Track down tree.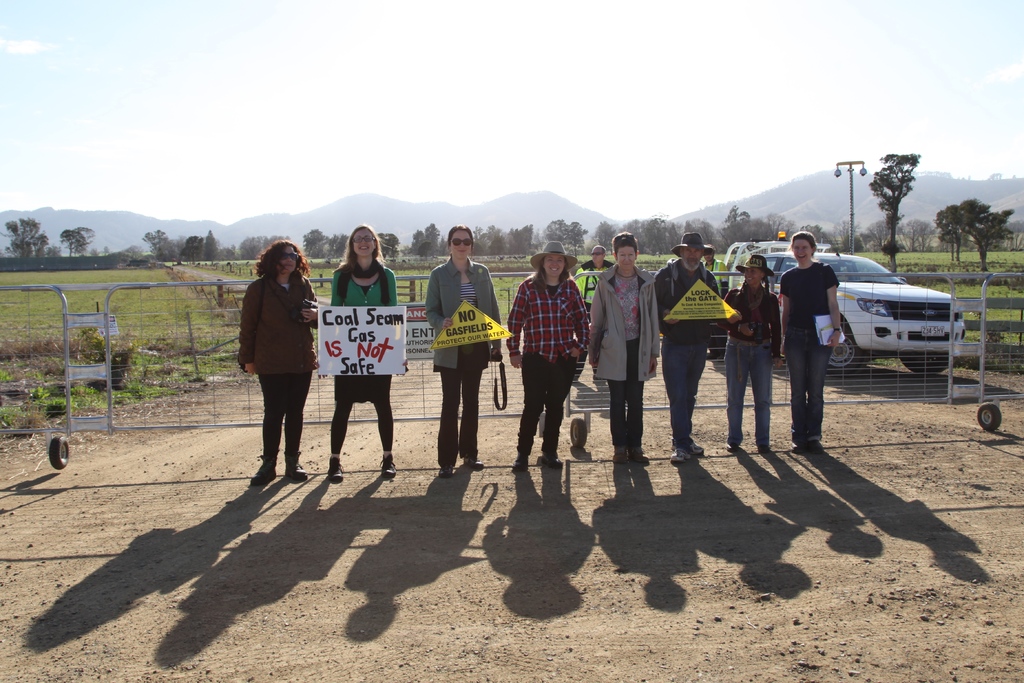
Tracked to [left=327, top=233, right=352, bottom=264].
